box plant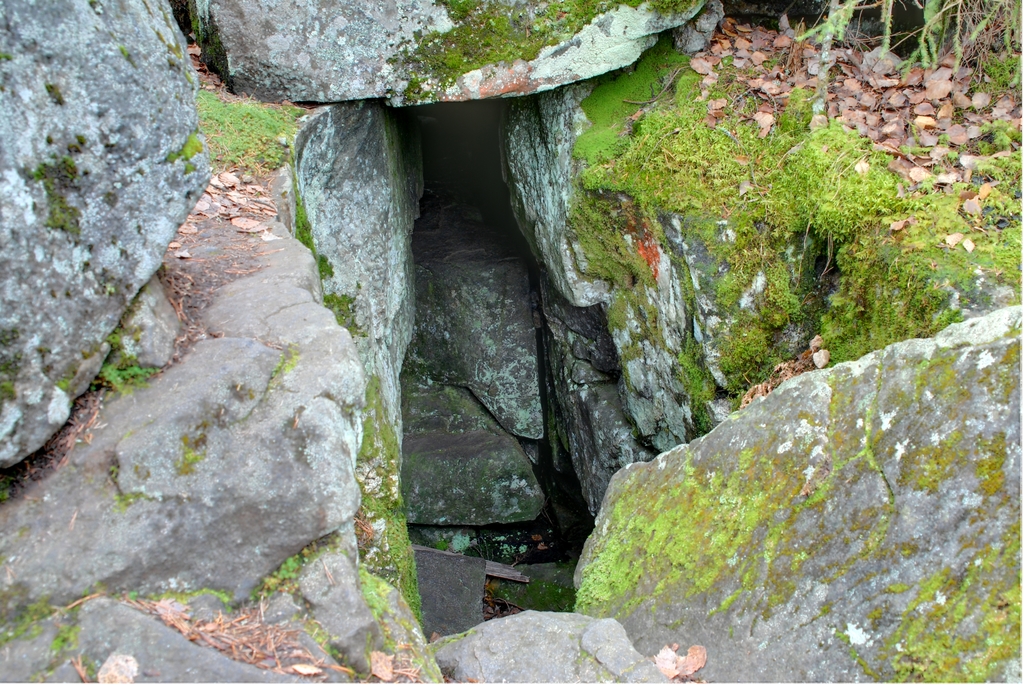
975, 309, 1023, 406
